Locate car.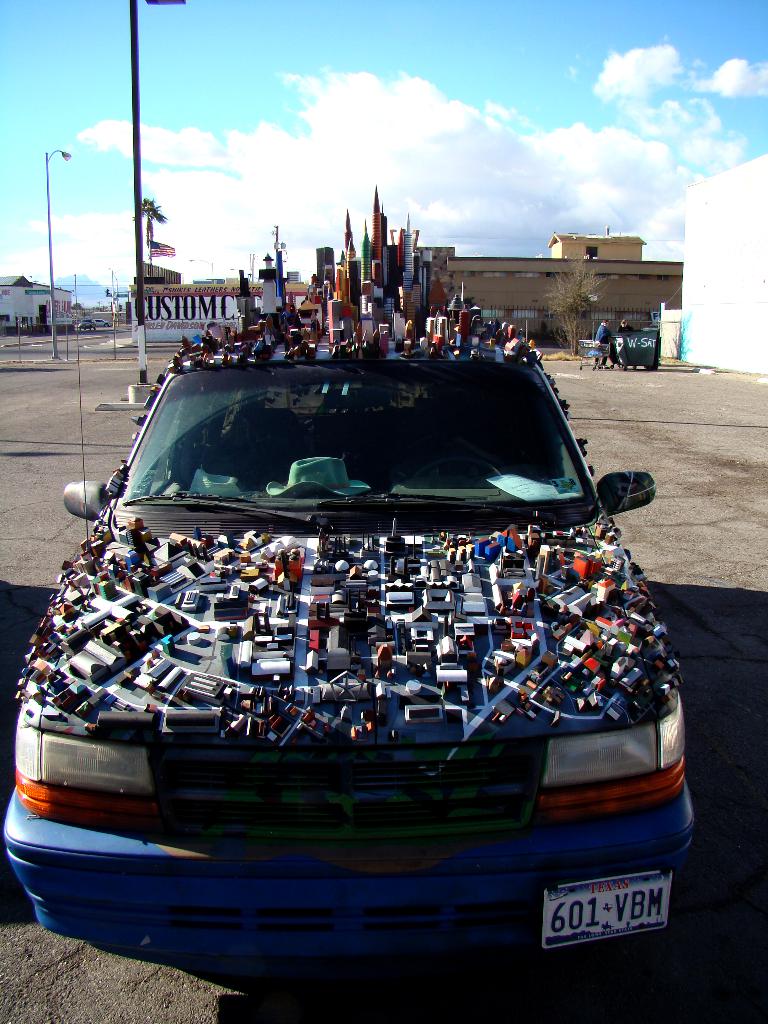
Bounding box: bbox=[0, 339, 697, 974].
